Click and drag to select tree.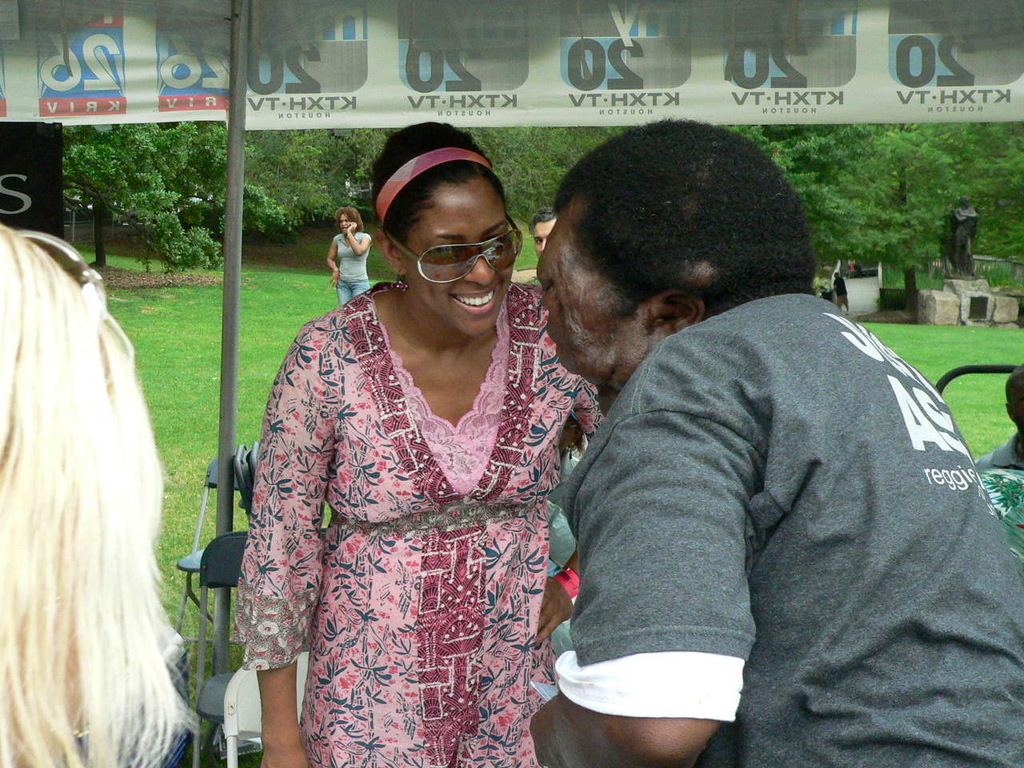
Selection: (x1=894, y1=124, x2=1023, y2=280).
